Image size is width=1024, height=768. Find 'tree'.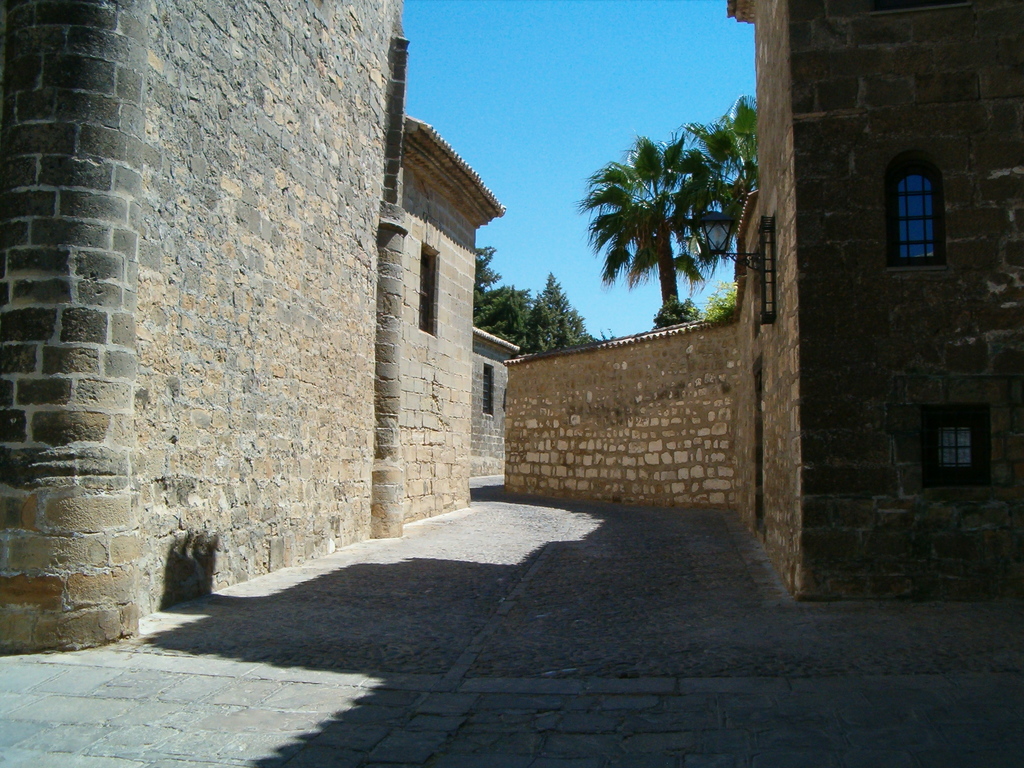
[559,95,769,348].
